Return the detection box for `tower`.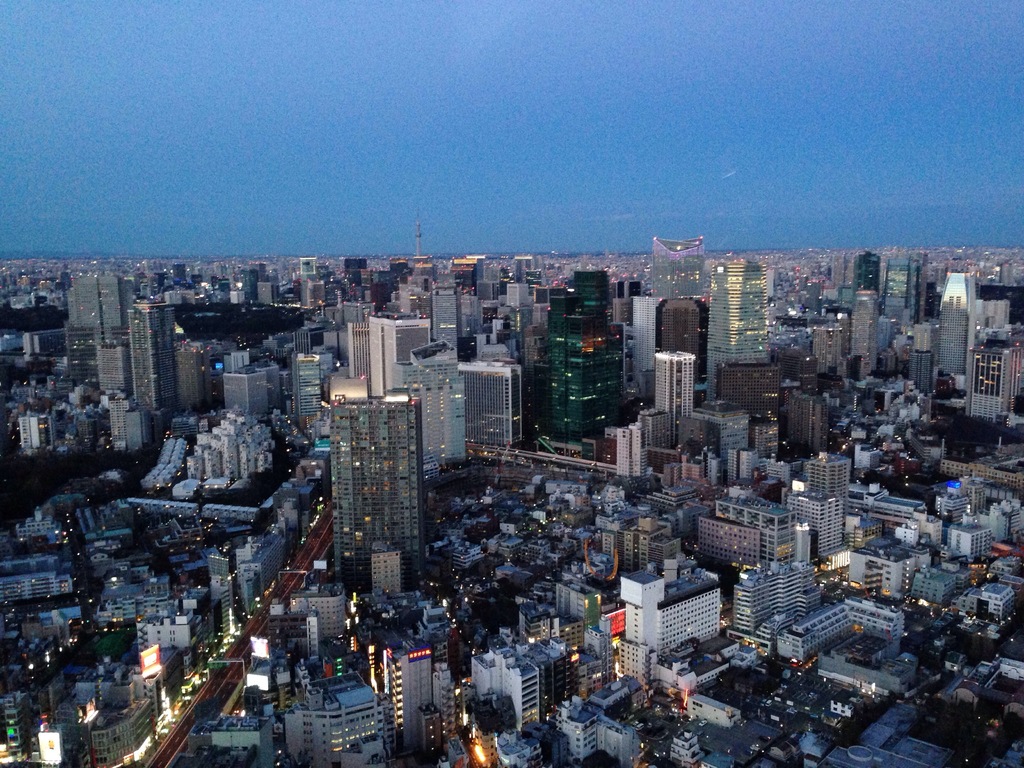
detection(330, 399, 424, 581).
